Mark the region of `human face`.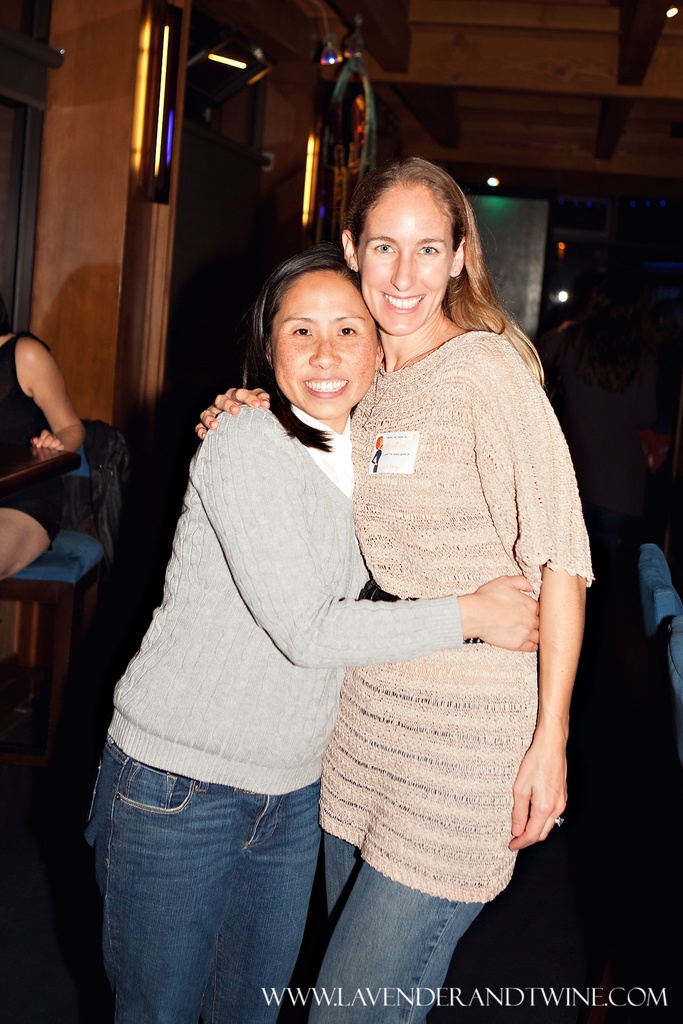
Region: BBox(272, 273, 379, 424).
